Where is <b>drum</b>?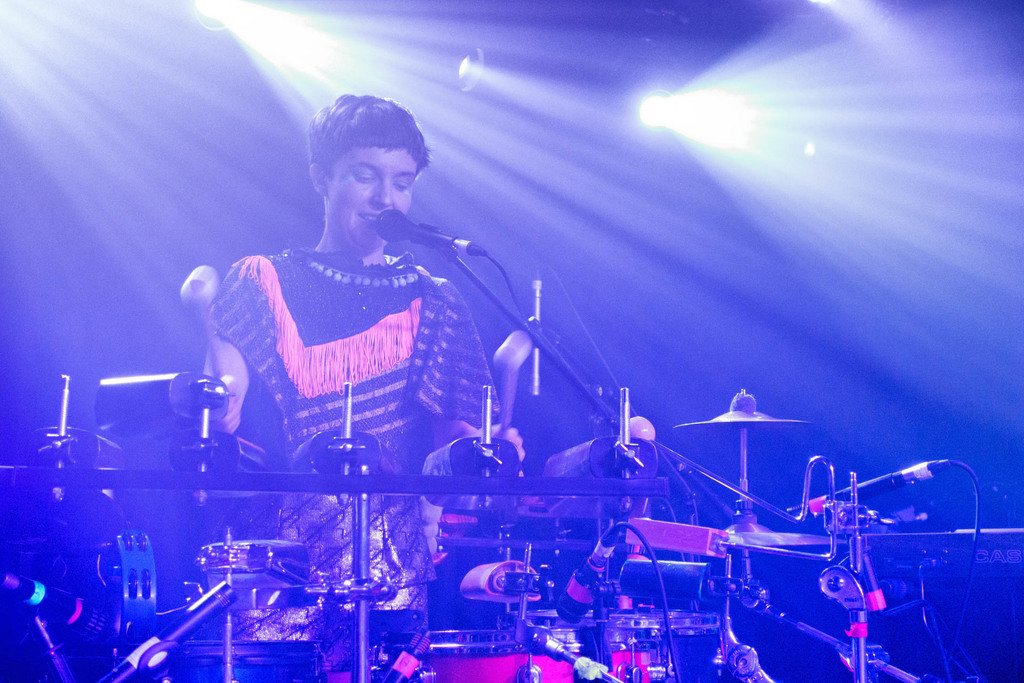
425 629 531 682.
